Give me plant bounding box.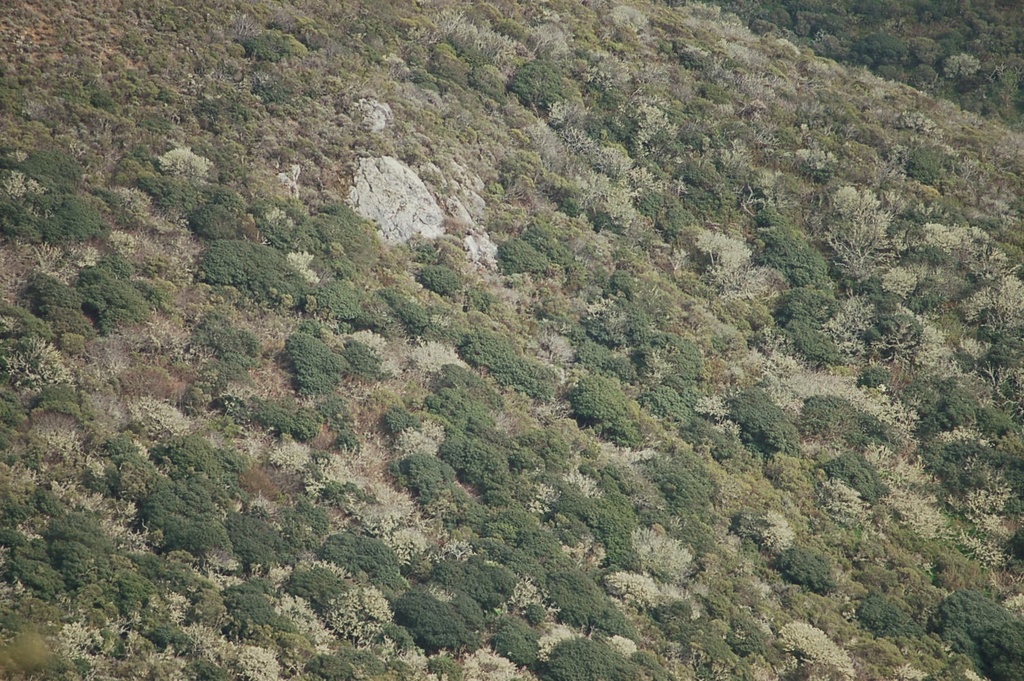
0,146,79,184.
